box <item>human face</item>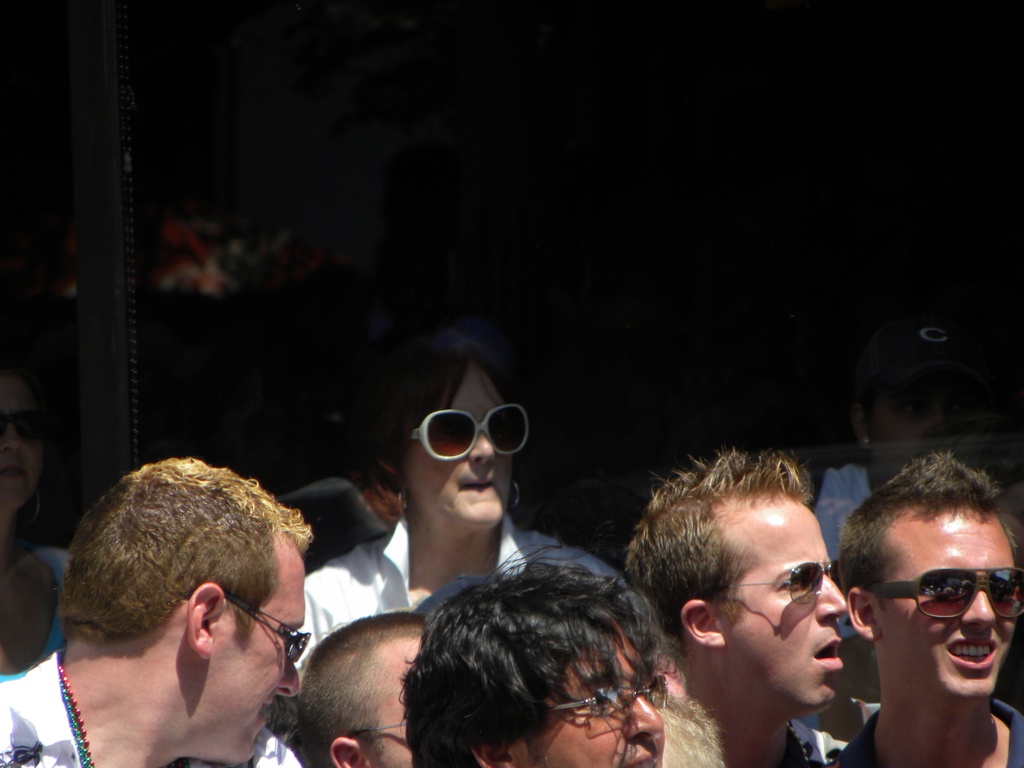
bbox=[704, 500, 847, 710]
